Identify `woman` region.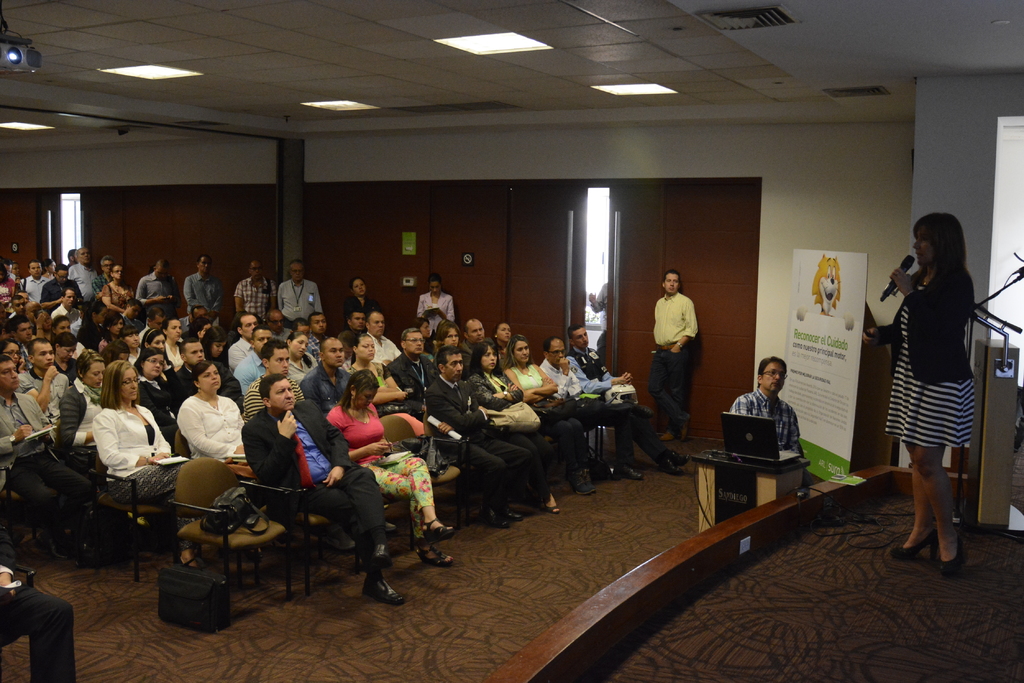
Region: l=52, t=333, r=81, b=383.
